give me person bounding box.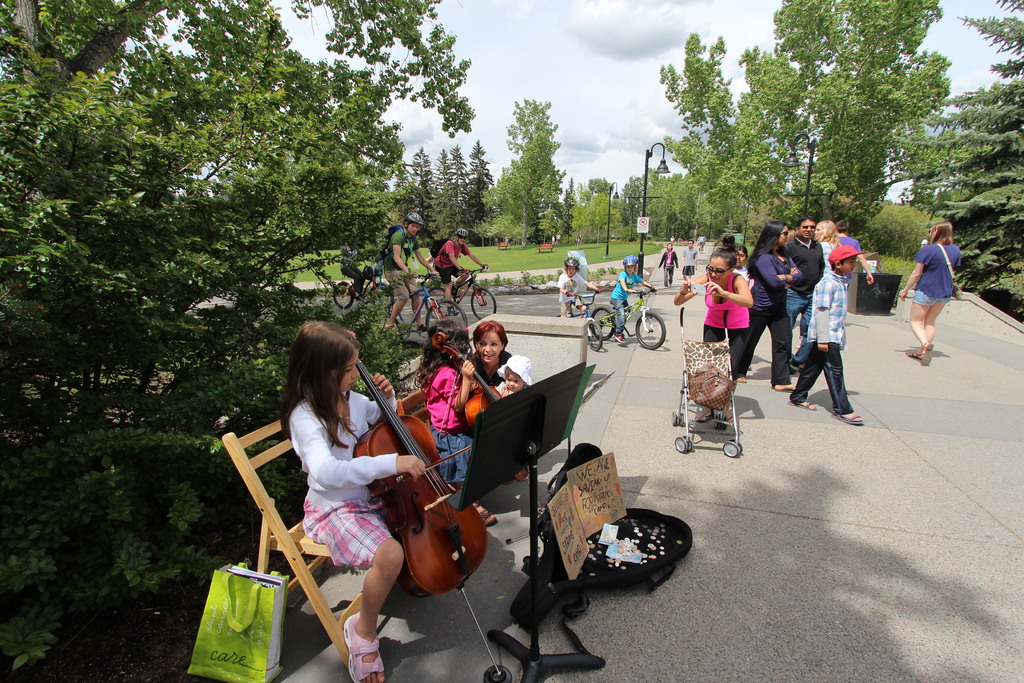
detection(274, 314, 440, 682).
